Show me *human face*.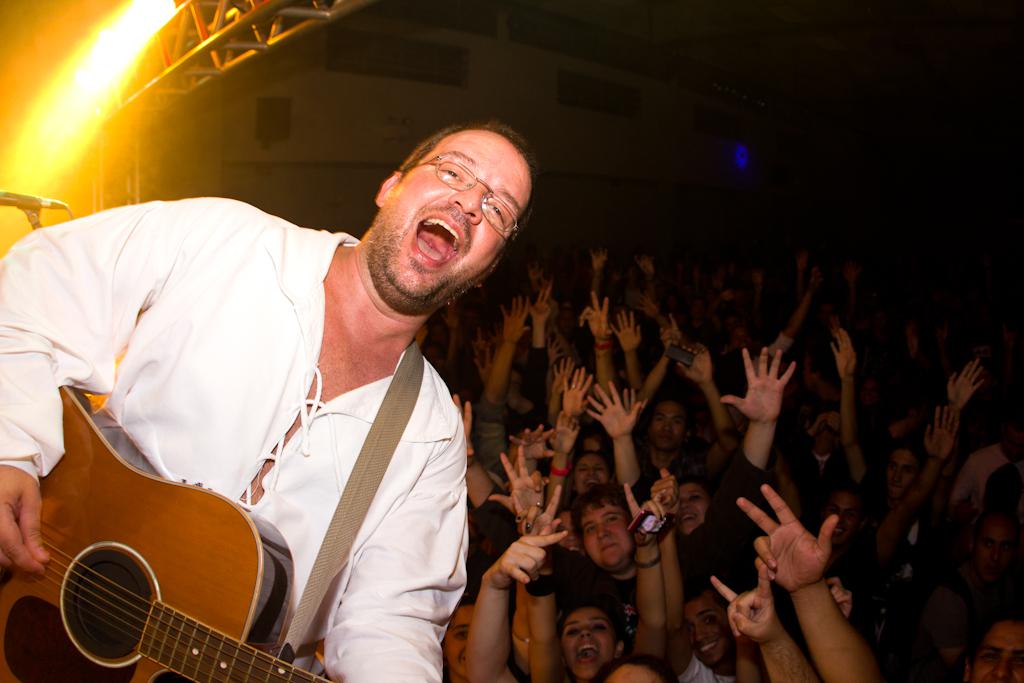
*human face* is here: <box>677,476,711,542</box>.
